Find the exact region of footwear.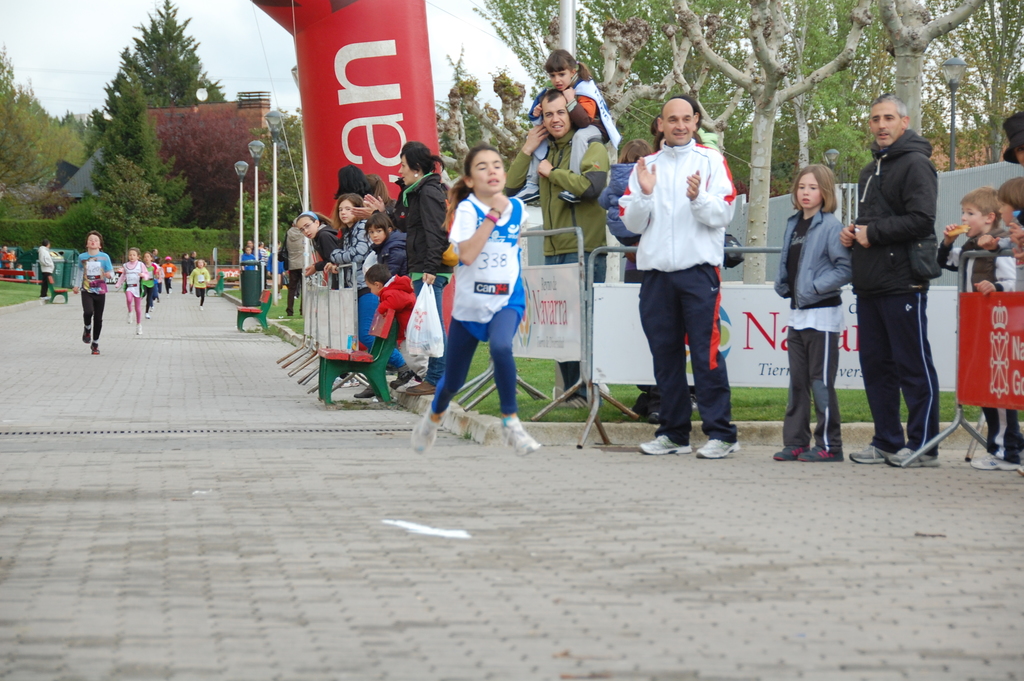
Exact region: x1=559, y1=190, x2=585, y2=202.
